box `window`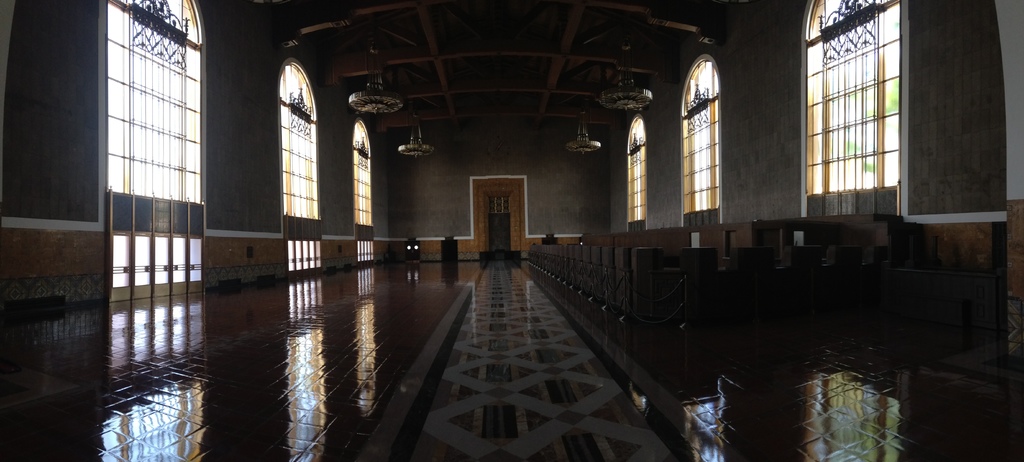
bbox=(677, 59, 726, 226)
